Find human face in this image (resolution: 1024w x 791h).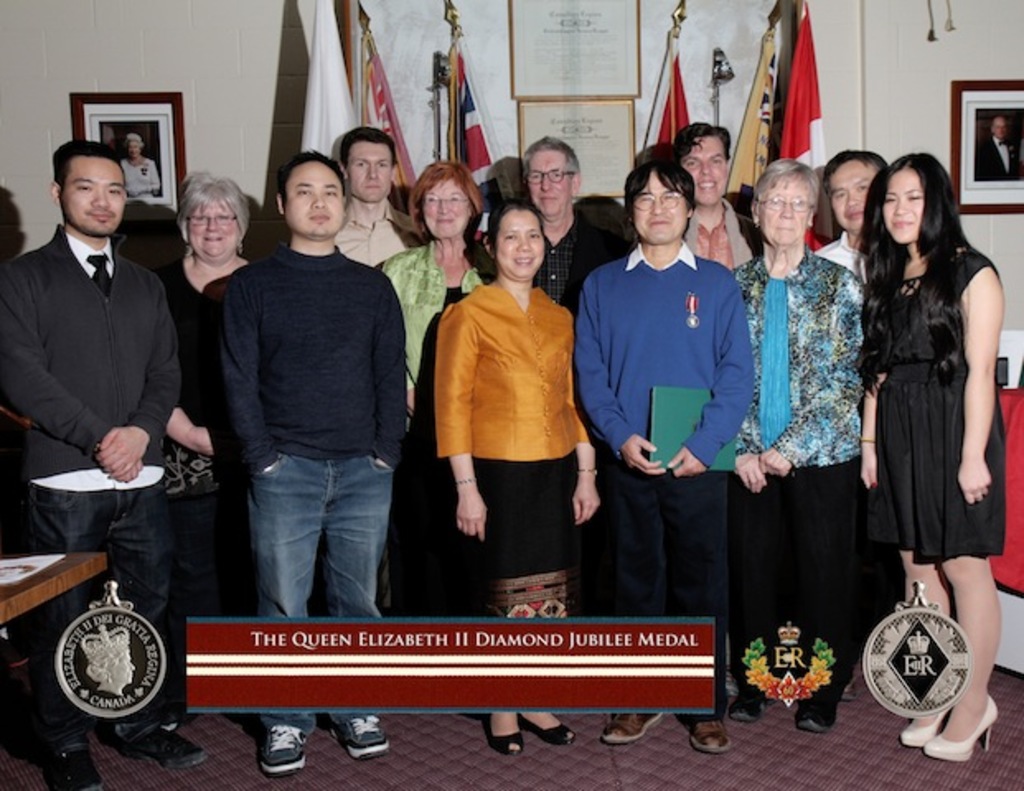
bbox=(521, 143, 566, 218).
